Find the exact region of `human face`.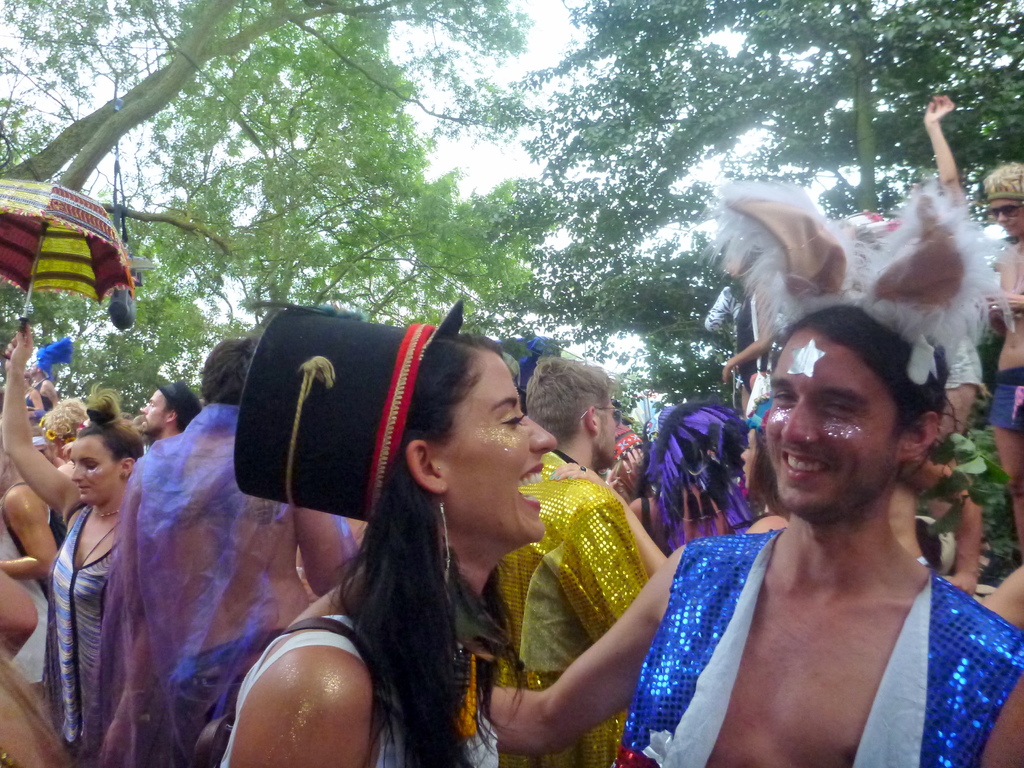
Exact region: box(596, 392, 618, 468).
